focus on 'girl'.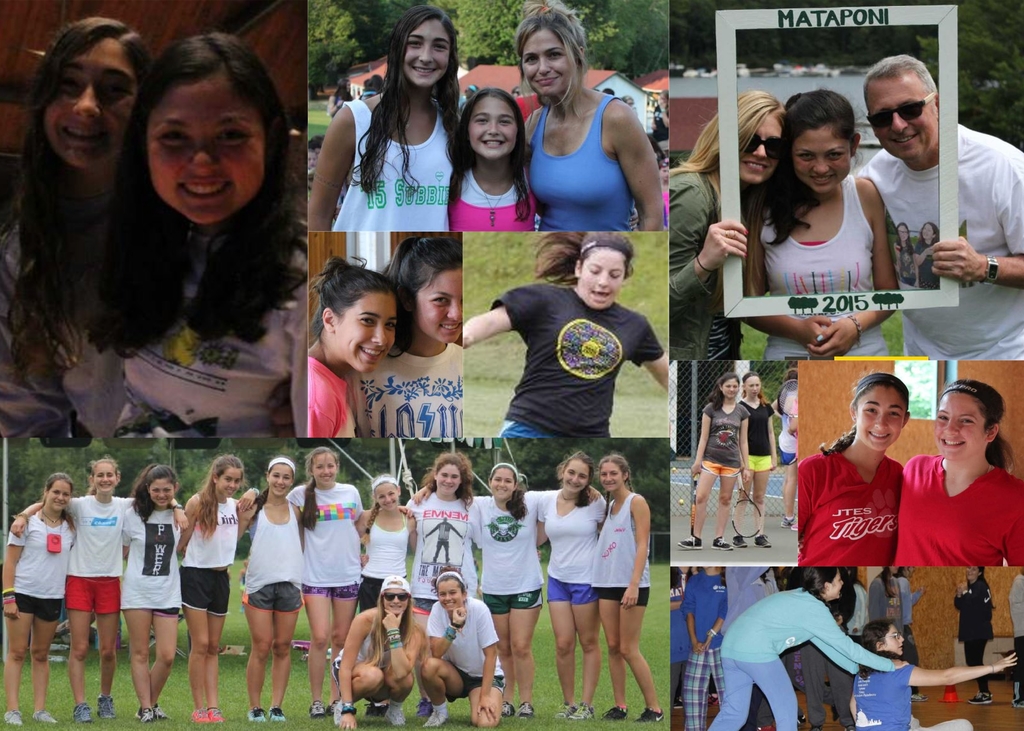
Focused at (x1=851, y1=616, x2=1020, y2=729).
